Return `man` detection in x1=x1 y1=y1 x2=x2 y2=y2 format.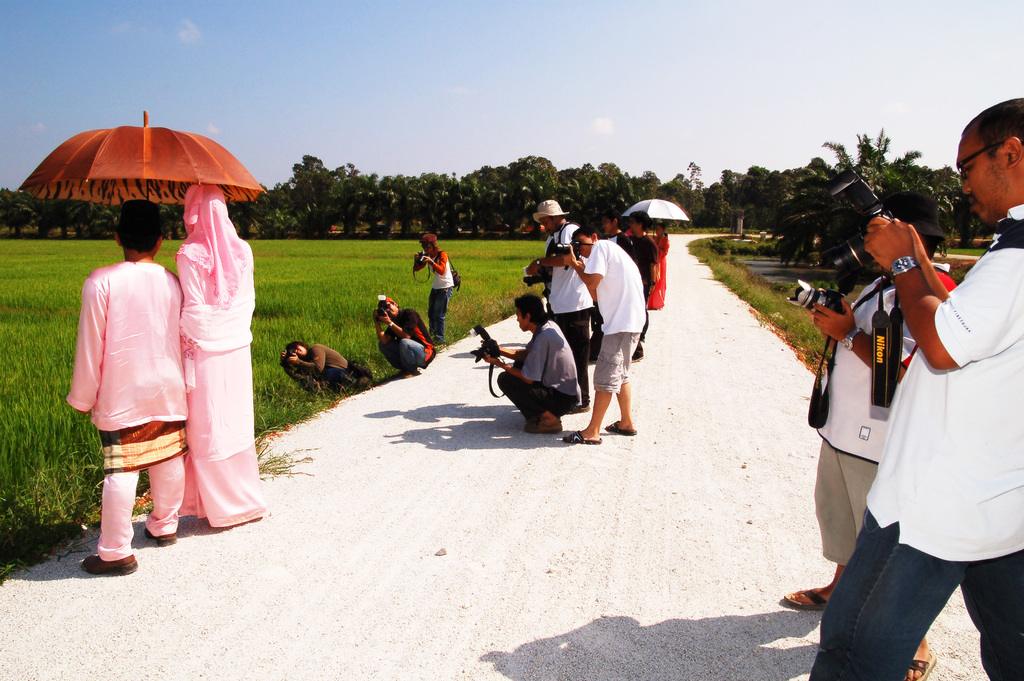
x1=370 y1=299 x2=434 y2=369.
